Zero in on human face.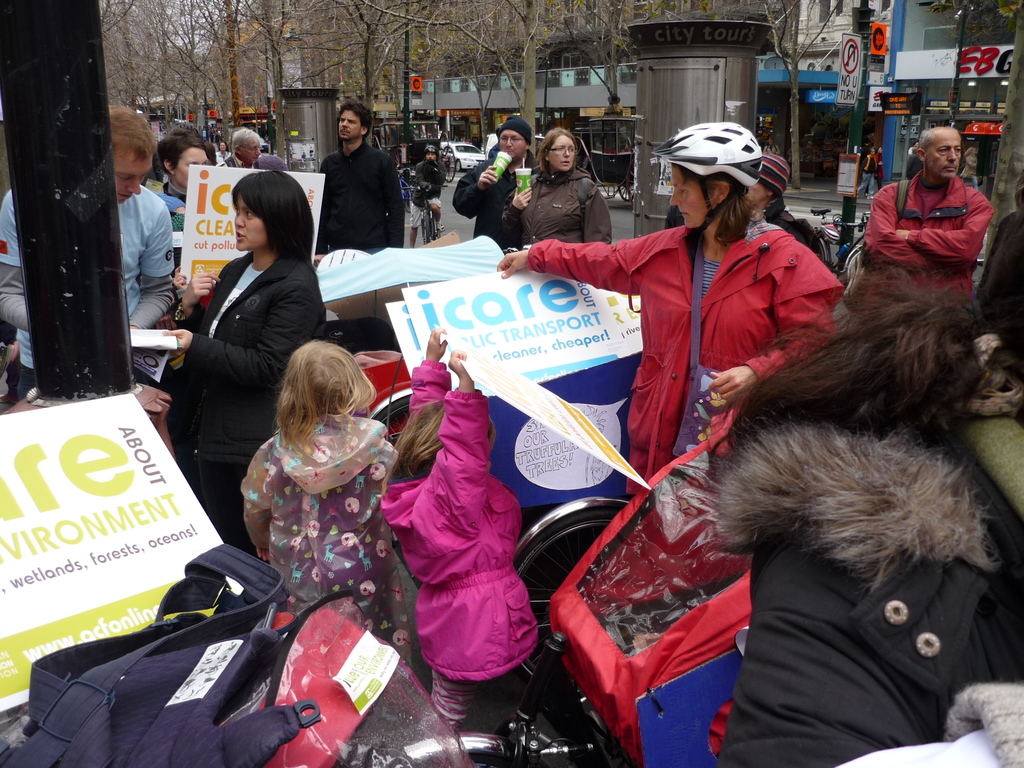
Zeroed in: locate(234, 196, 272, 253).
